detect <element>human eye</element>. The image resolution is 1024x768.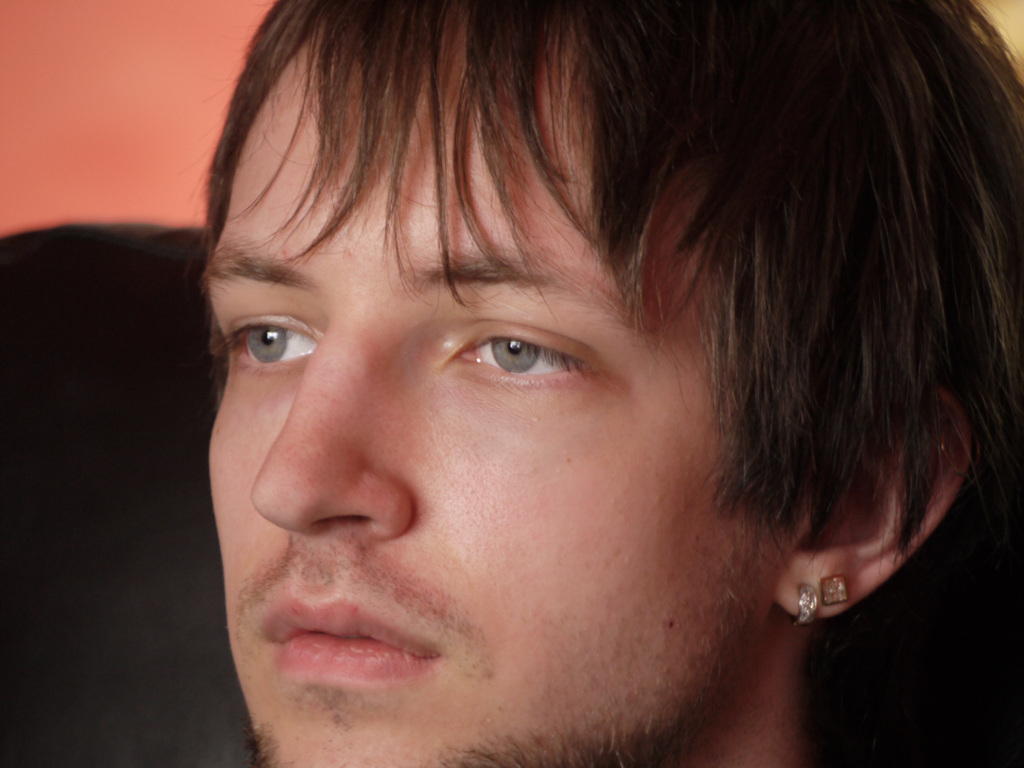
<region>385, 309, 621, 413</region>.
